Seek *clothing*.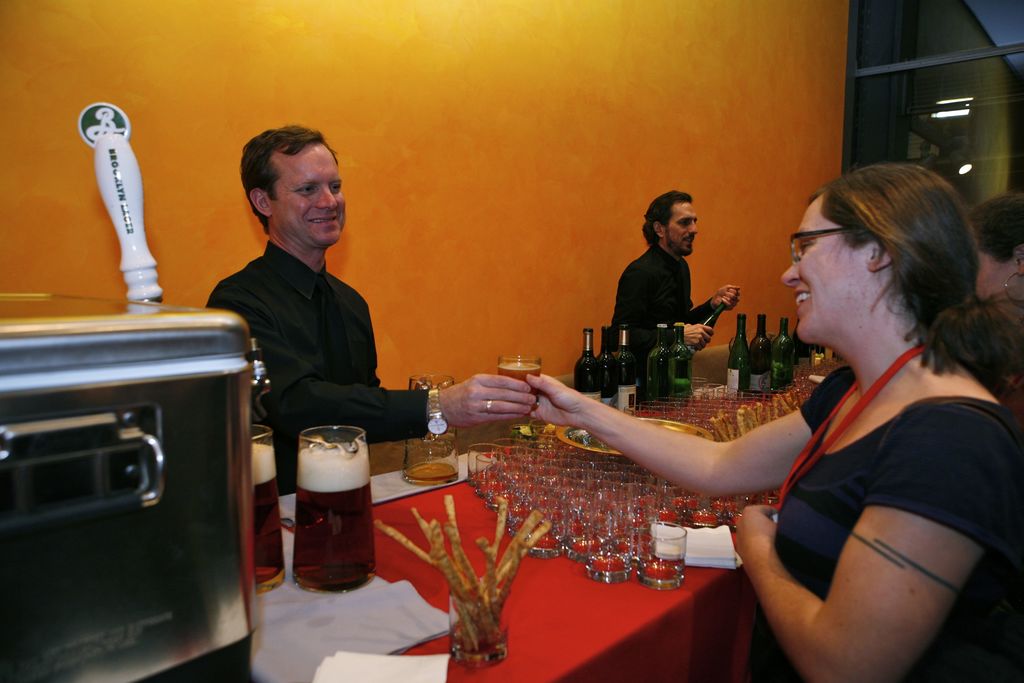
{"x1": 599, "y1": 252, "x2": 721, "y2": 390}.
